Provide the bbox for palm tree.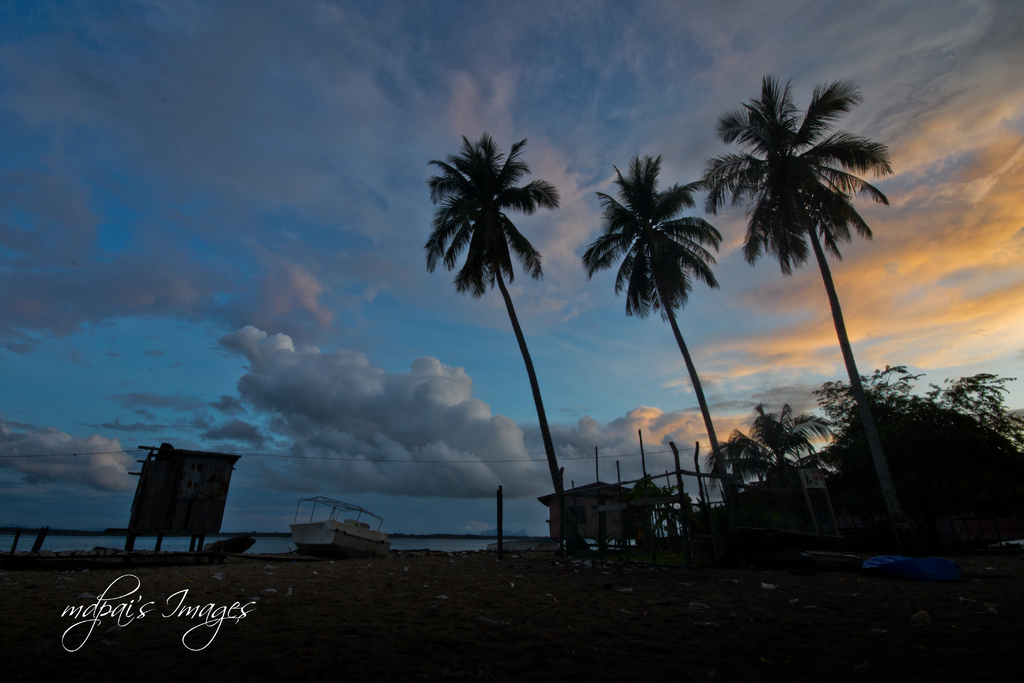
pyautogui.locateOnScreen(714, 69, 896, 514).
